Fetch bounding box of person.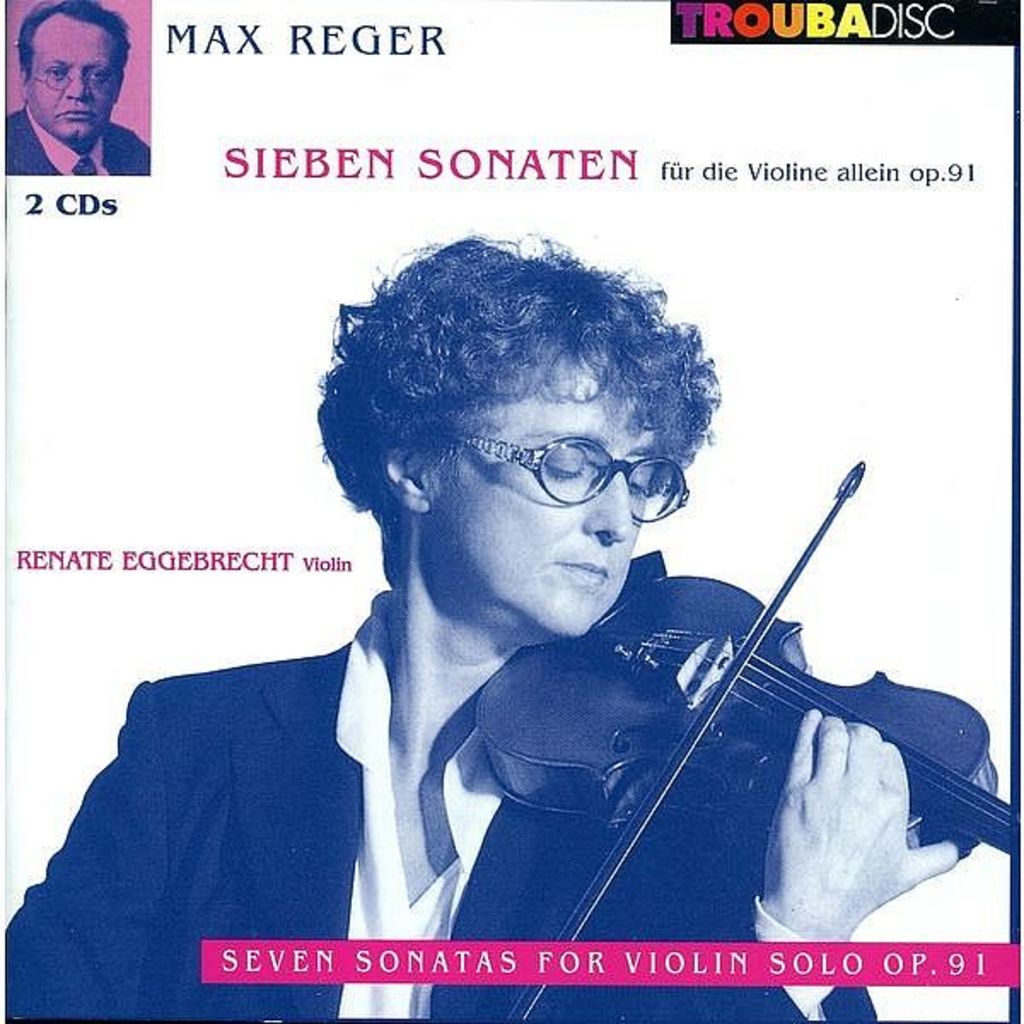
Bbox: x1=0, y1=2, x2=157, y2=184.
